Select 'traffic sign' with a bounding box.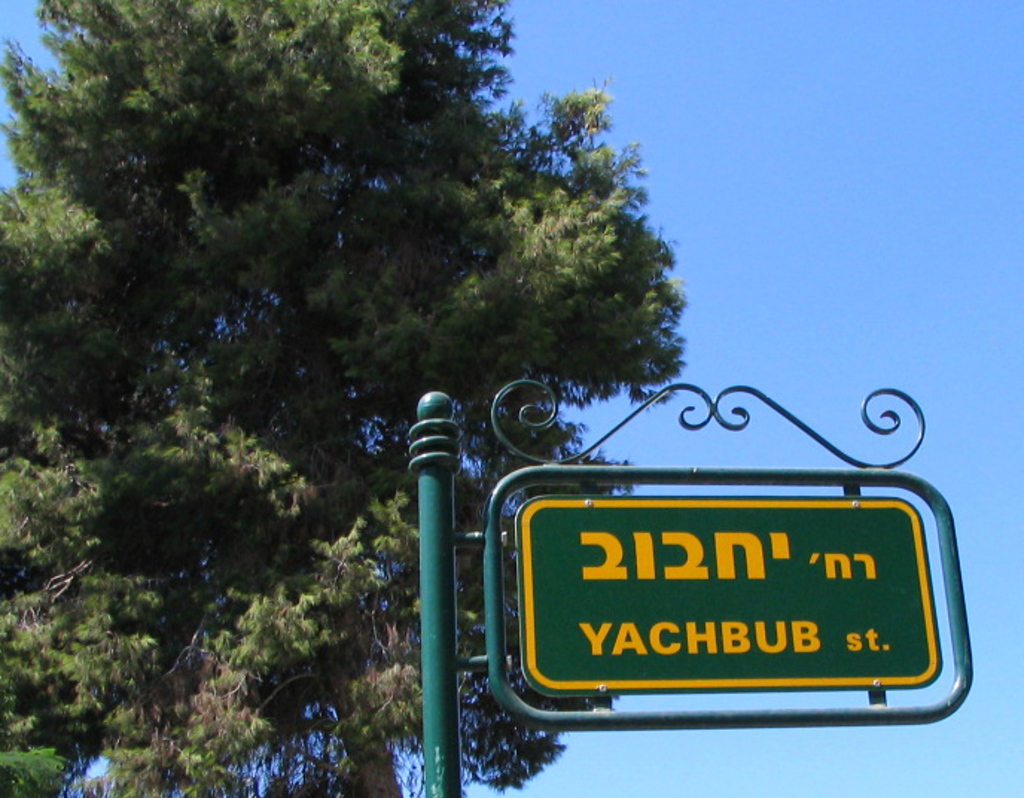
rect(515, 493, 941, 688).
